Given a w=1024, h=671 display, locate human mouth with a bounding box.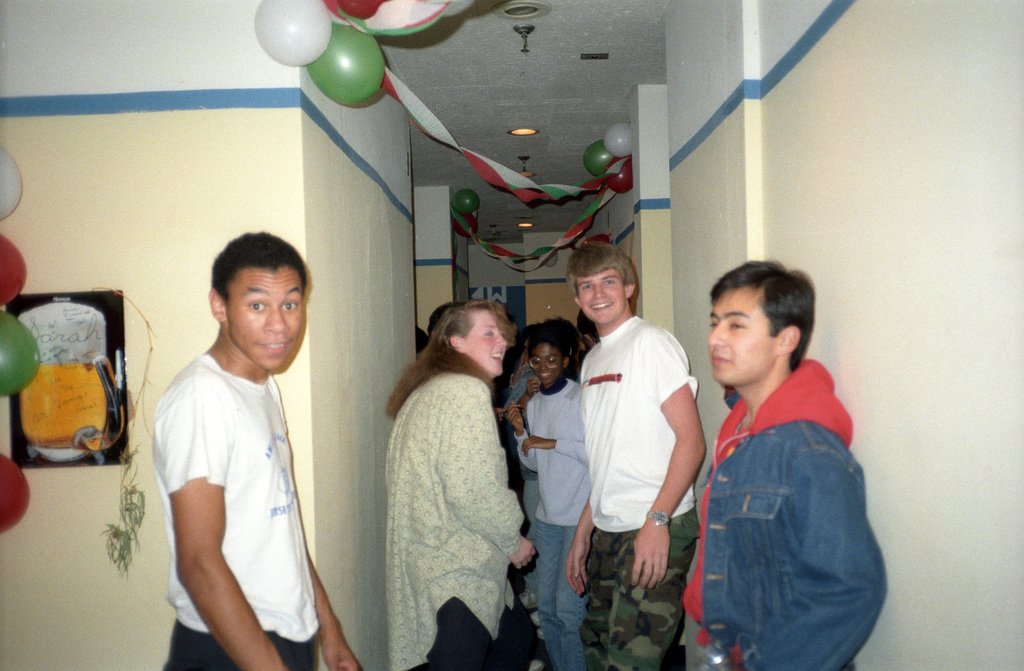
Located: (707,351,732,365).
